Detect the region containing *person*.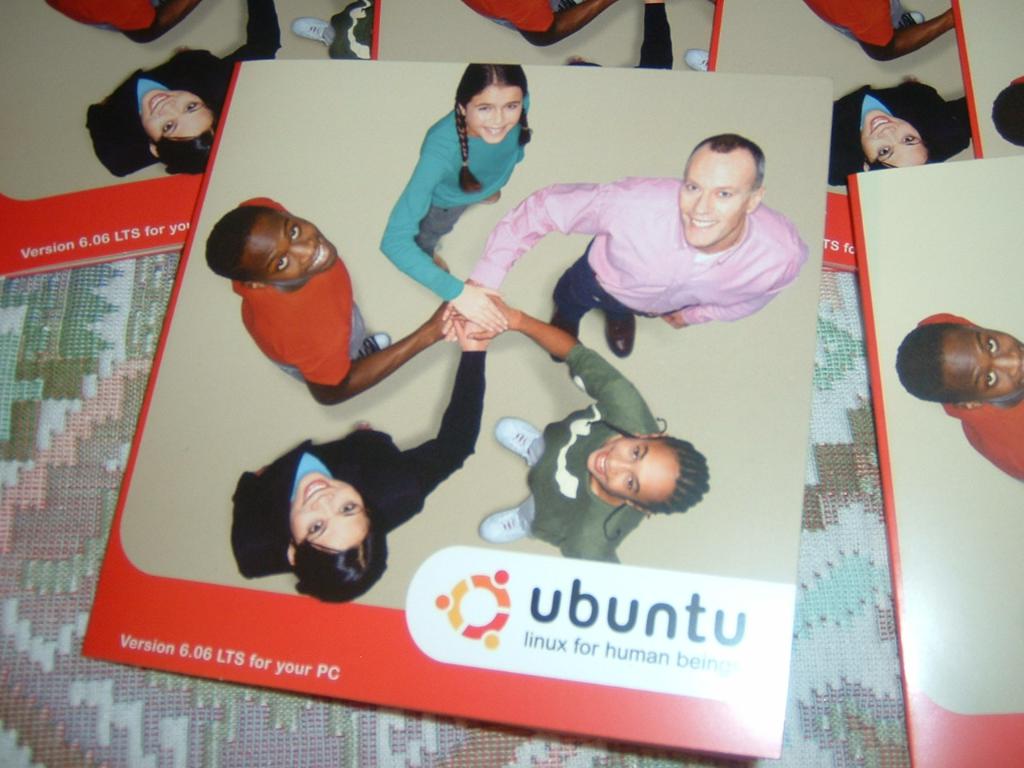
<region>469, 294, 709, 566</region>.
